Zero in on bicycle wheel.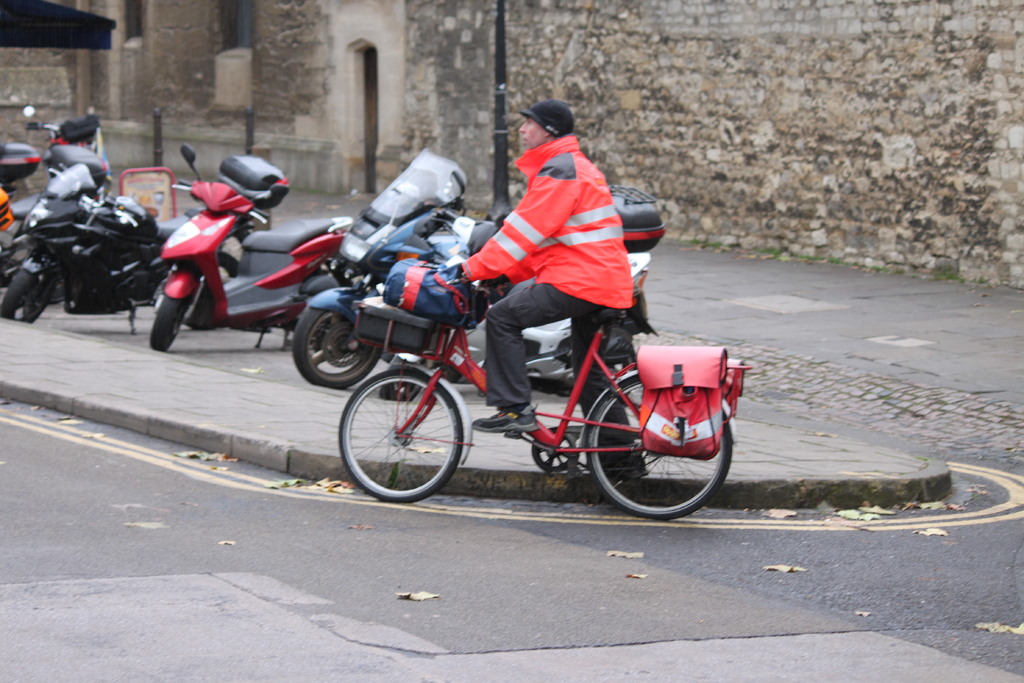
Zeroed in: x1=338 y1=369 x2=464 y2=502.
